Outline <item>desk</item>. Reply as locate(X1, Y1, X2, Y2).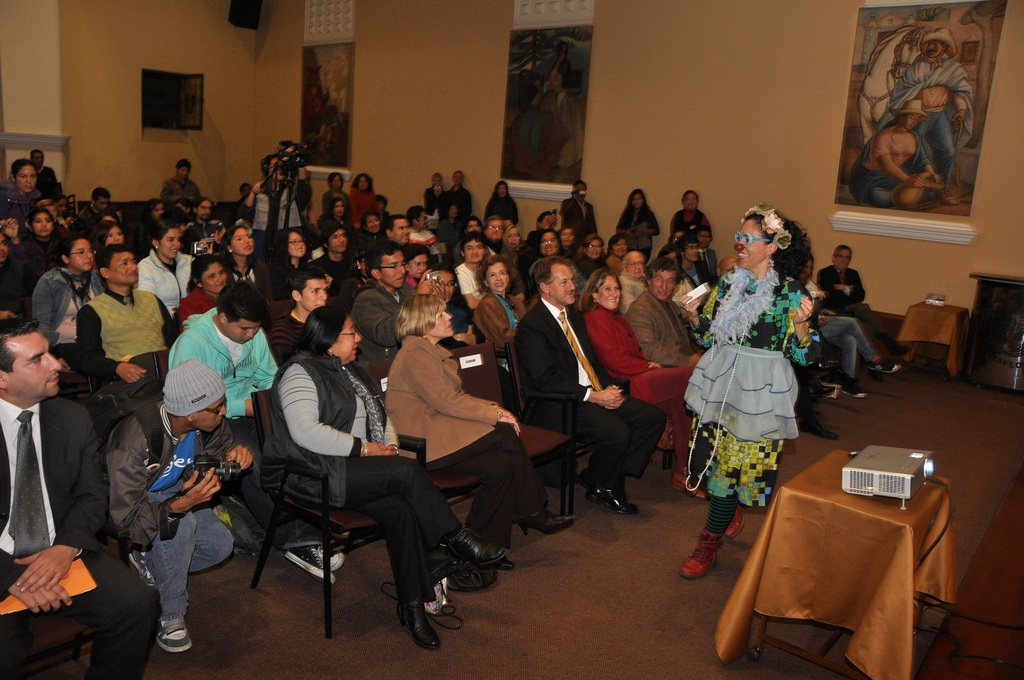
locate(716, 451, 958, 676).
